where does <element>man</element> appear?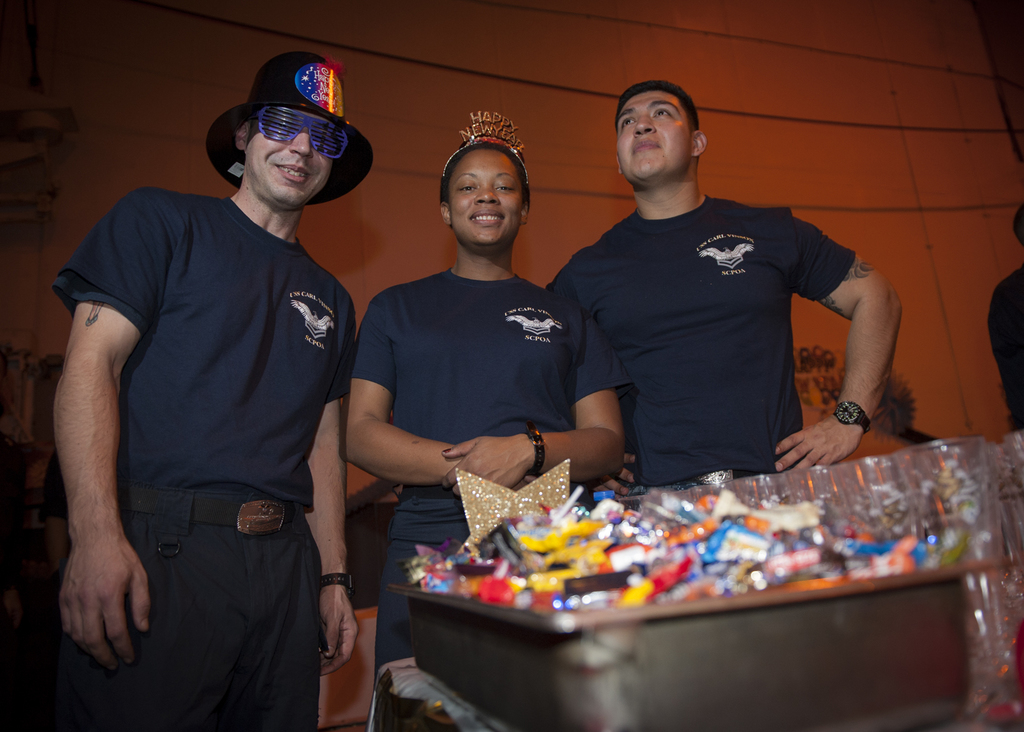
Appears at x1=543 y1=81 x2=903 y2=499.
